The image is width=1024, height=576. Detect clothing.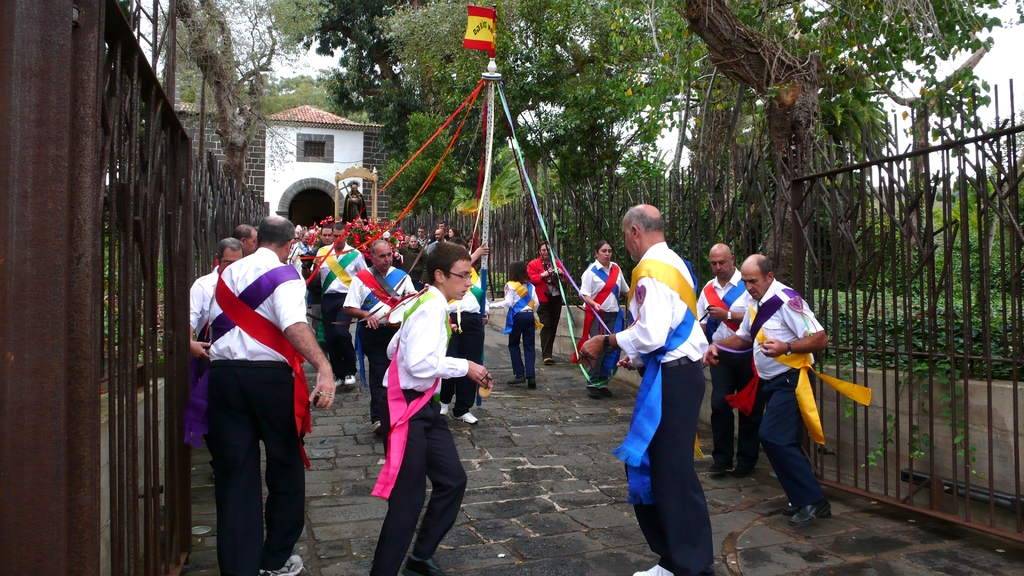
Detection: BBox(582, 260, 627, 381).
